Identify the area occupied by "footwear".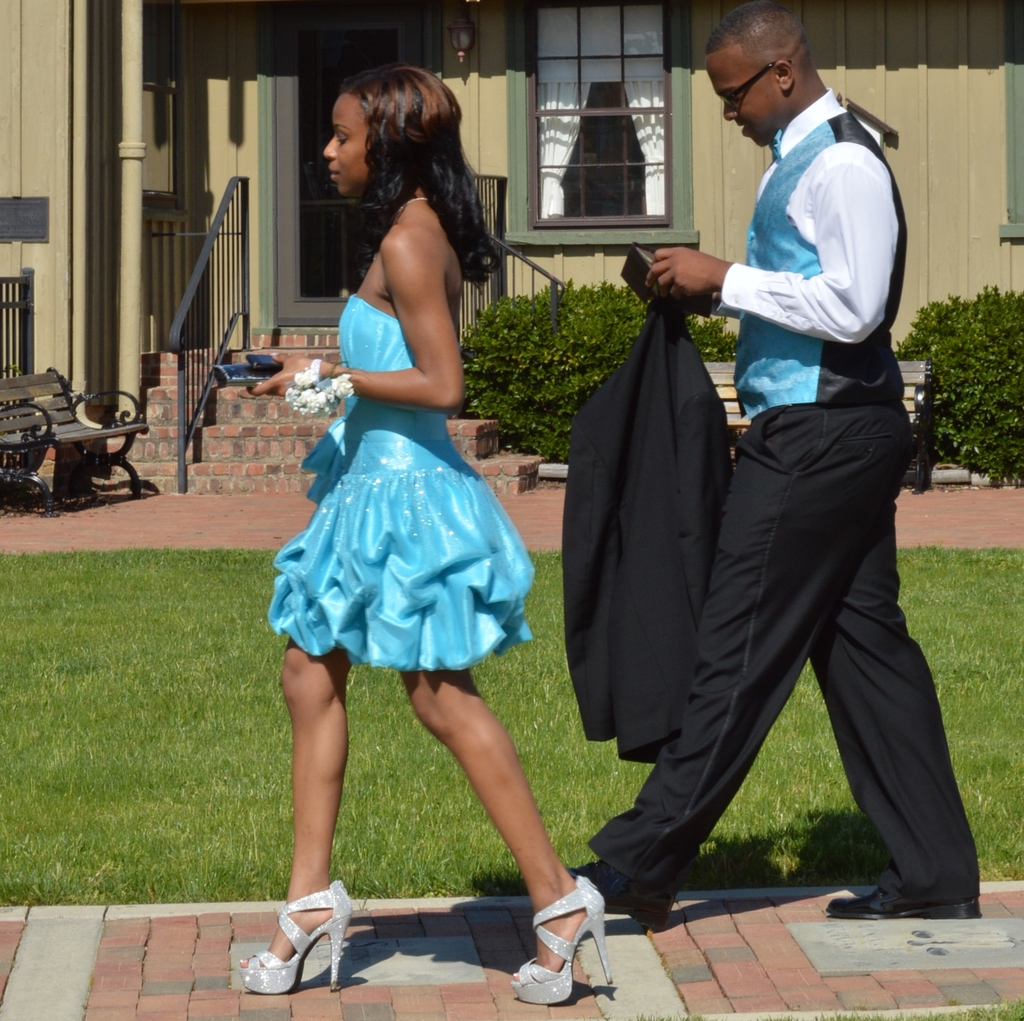
Area: [584,865,673,928].
